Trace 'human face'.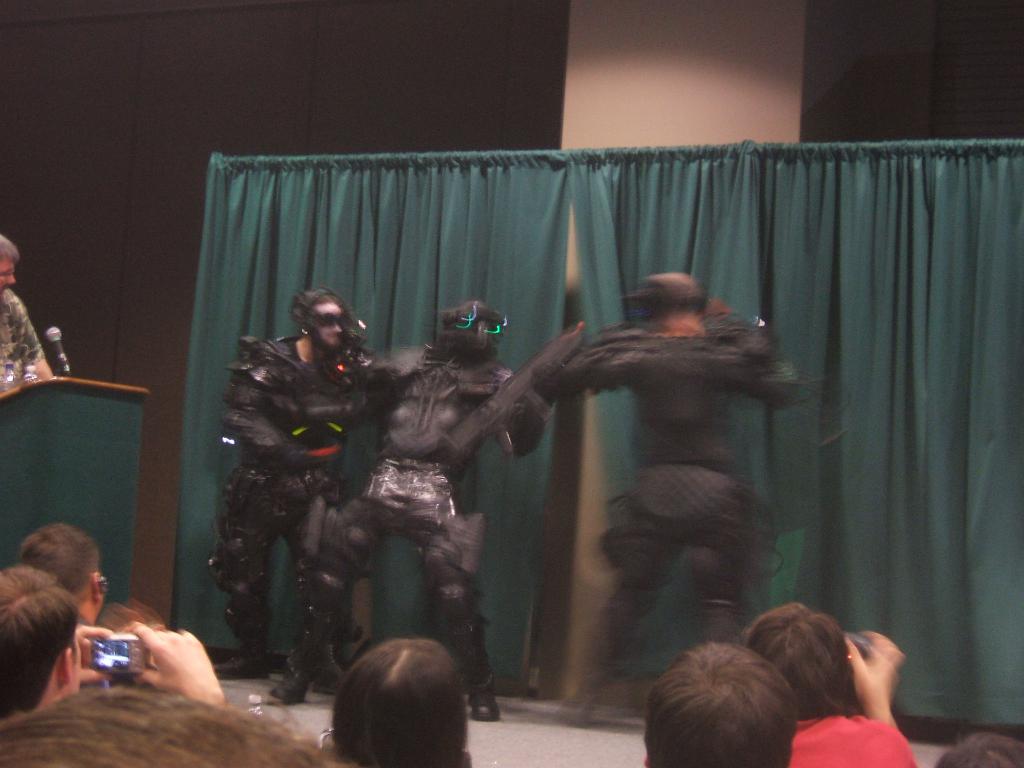
Traced to 317 305 342 348.
